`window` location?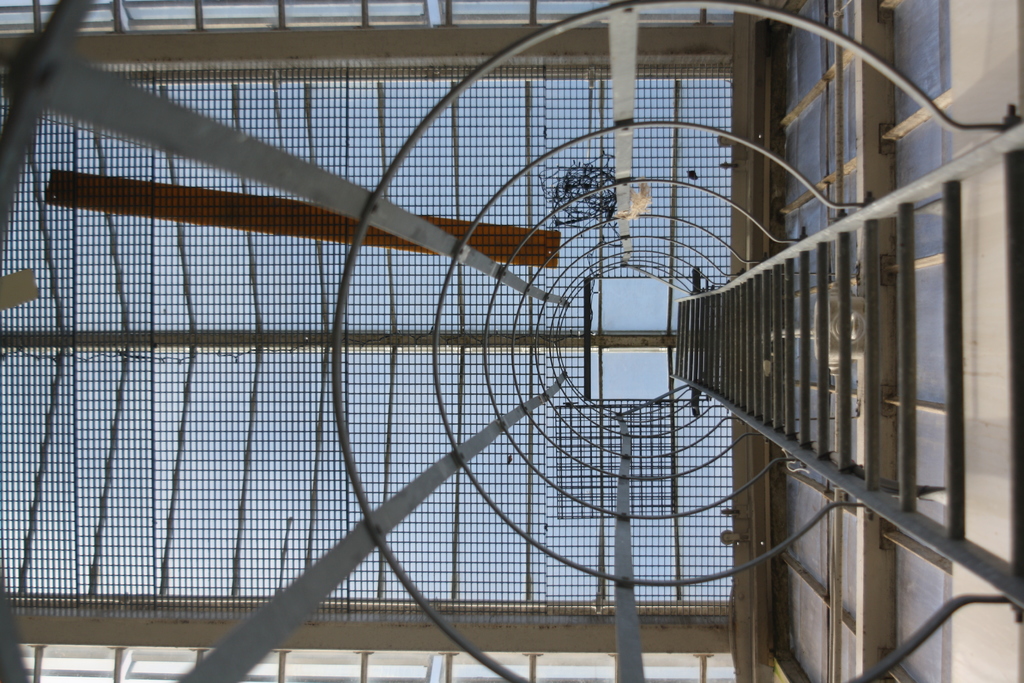
[855,114,1003,416]
